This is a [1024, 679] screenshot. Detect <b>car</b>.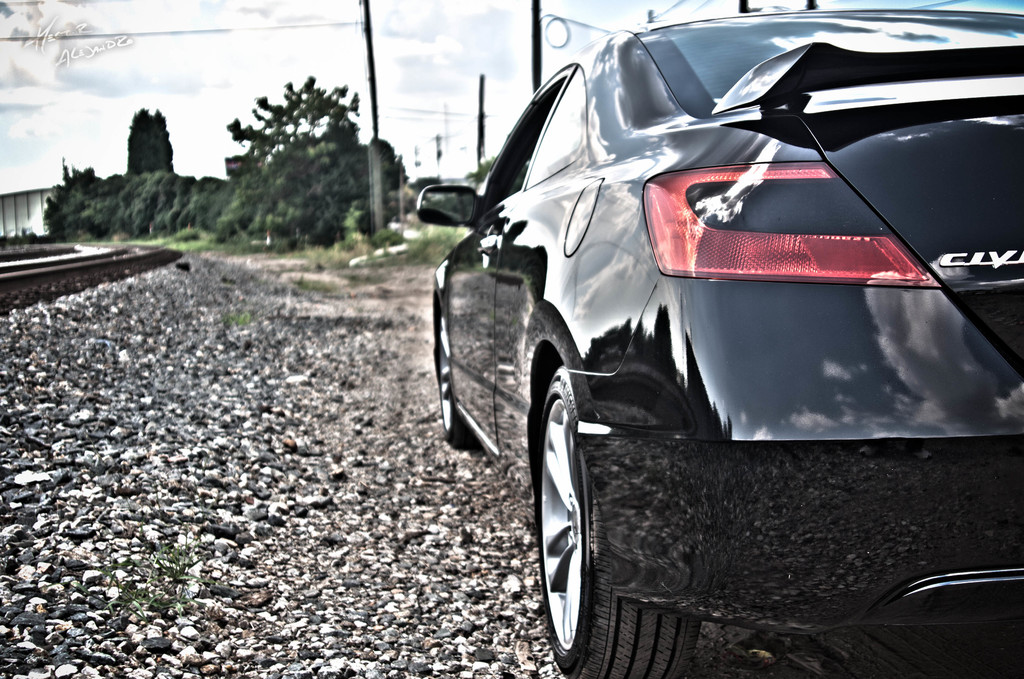
[418,13,993,651].
